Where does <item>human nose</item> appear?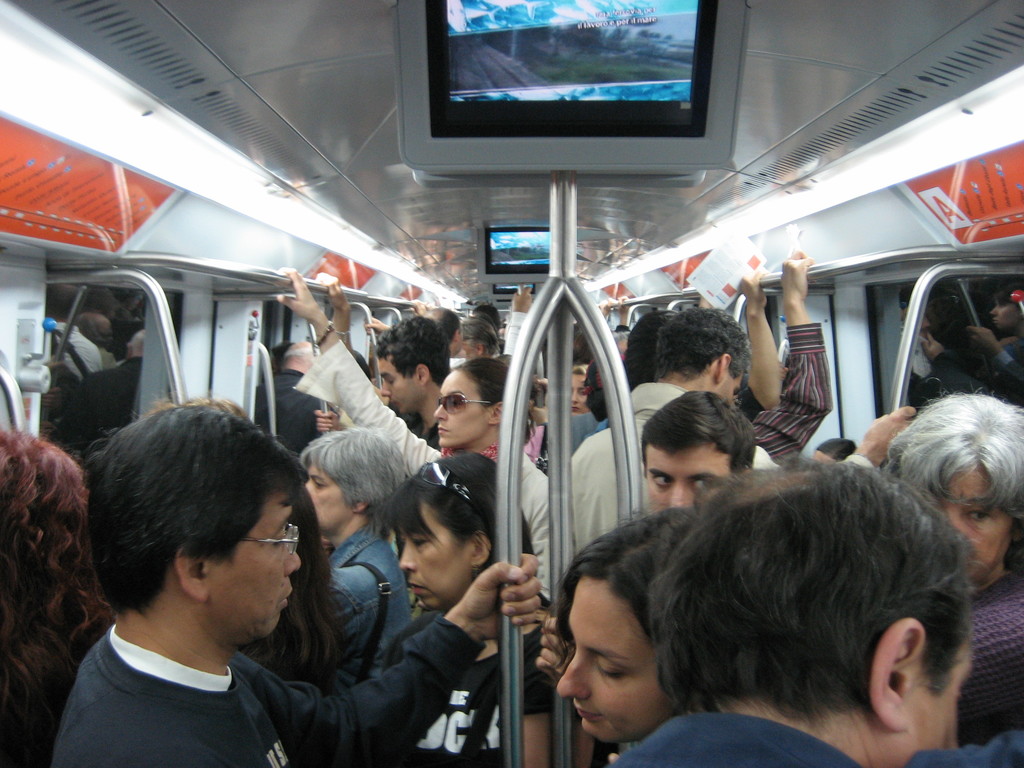
Appears at x1=285 y1=543 x2=303 y2=573.
